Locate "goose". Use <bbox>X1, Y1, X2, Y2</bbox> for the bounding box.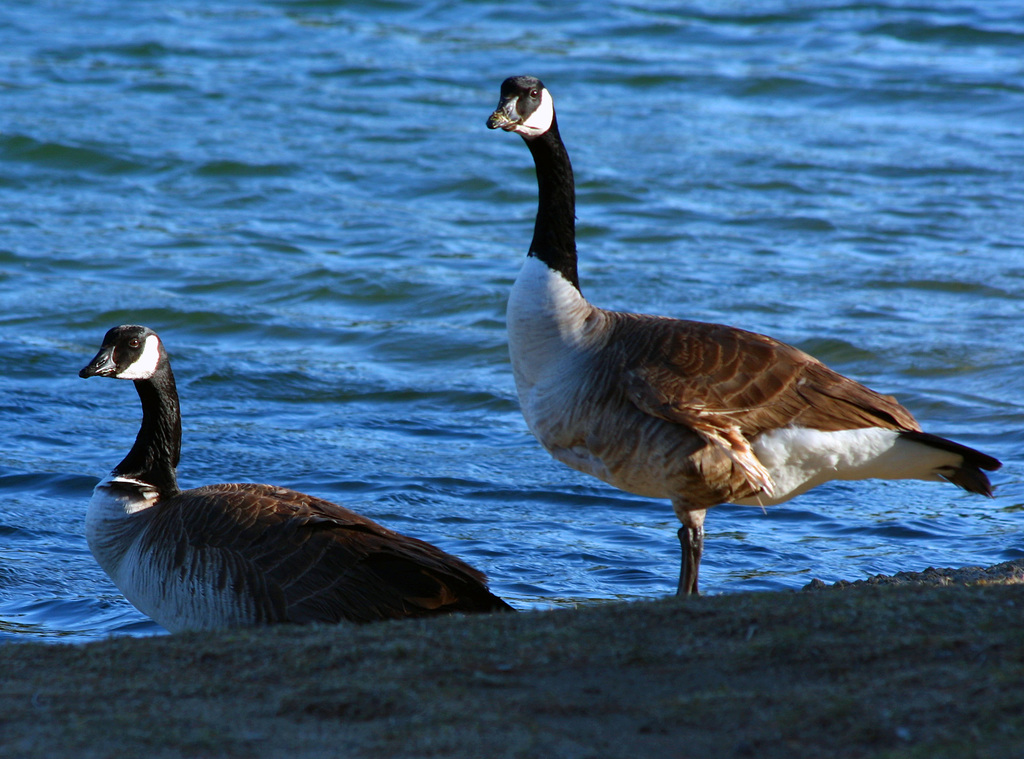
<bbox>77, 322, 494, 635</bbox>.
